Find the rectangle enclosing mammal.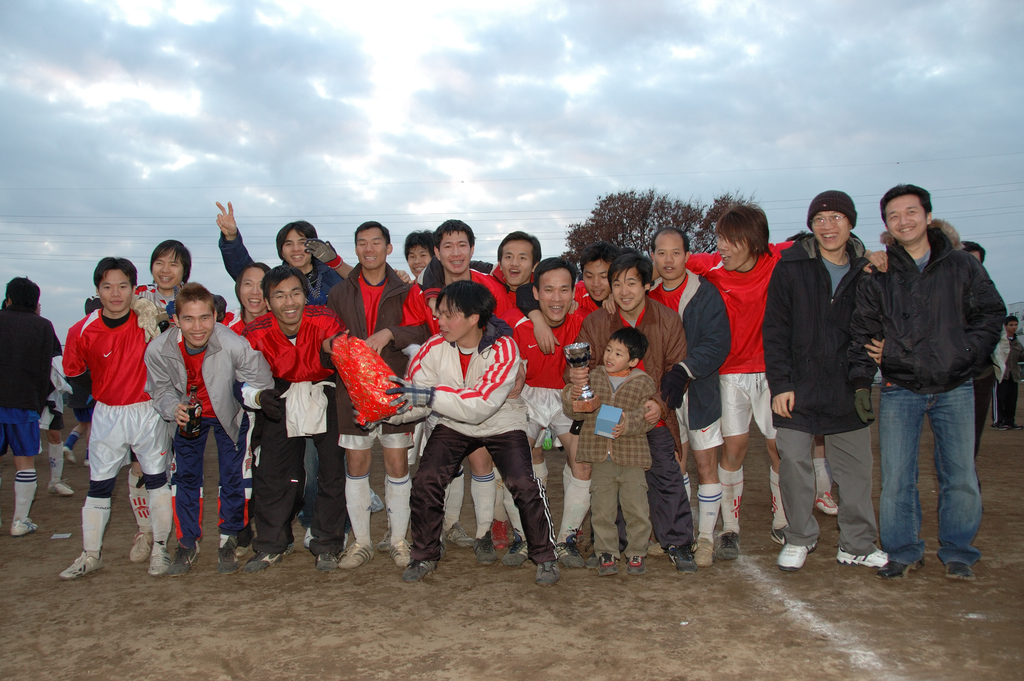
851,186,1007,577.
